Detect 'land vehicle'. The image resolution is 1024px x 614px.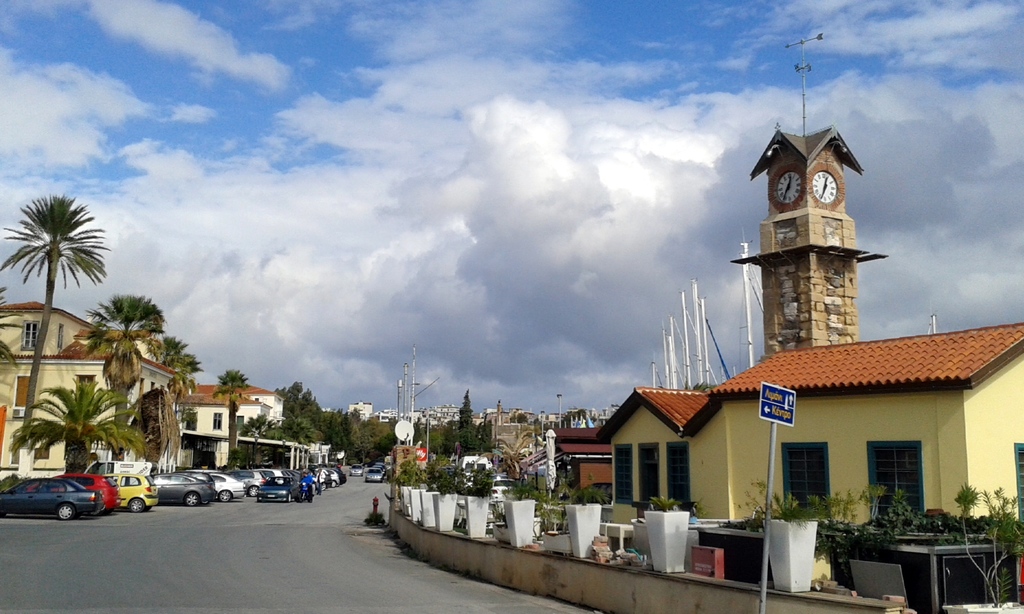
locate(354, 464, 362, 475).
